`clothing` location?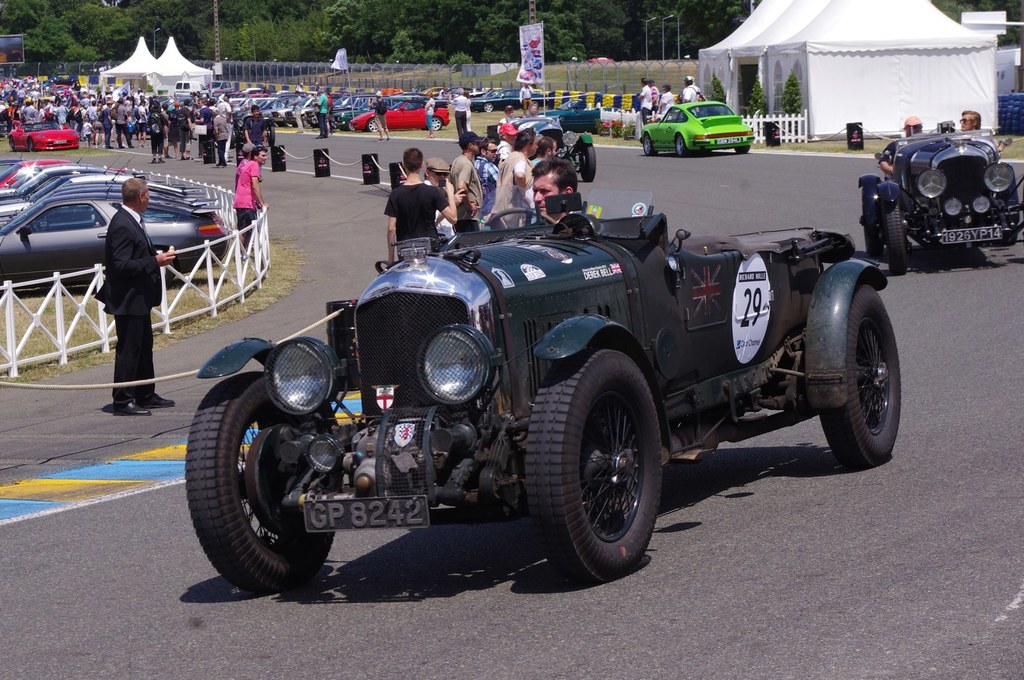
<bbox>451, 151, 476, 207</bbox>
